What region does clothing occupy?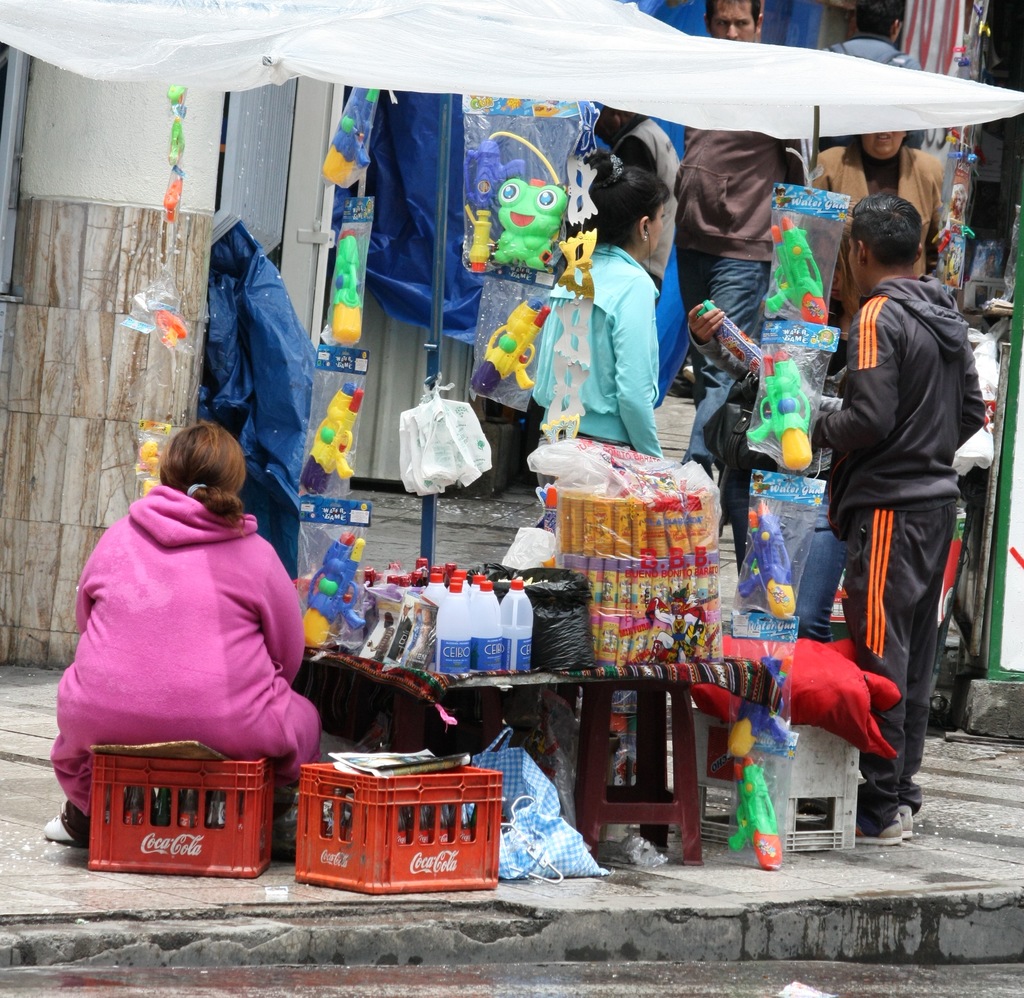
610/118/678/290.
